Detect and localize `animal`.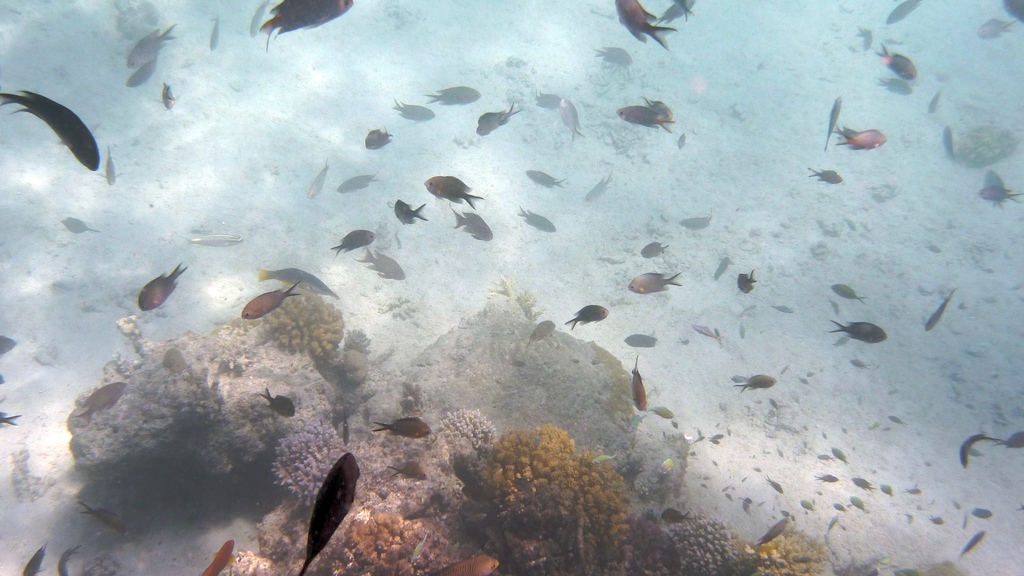
Localized at <box>255,0,355,52</box>.
